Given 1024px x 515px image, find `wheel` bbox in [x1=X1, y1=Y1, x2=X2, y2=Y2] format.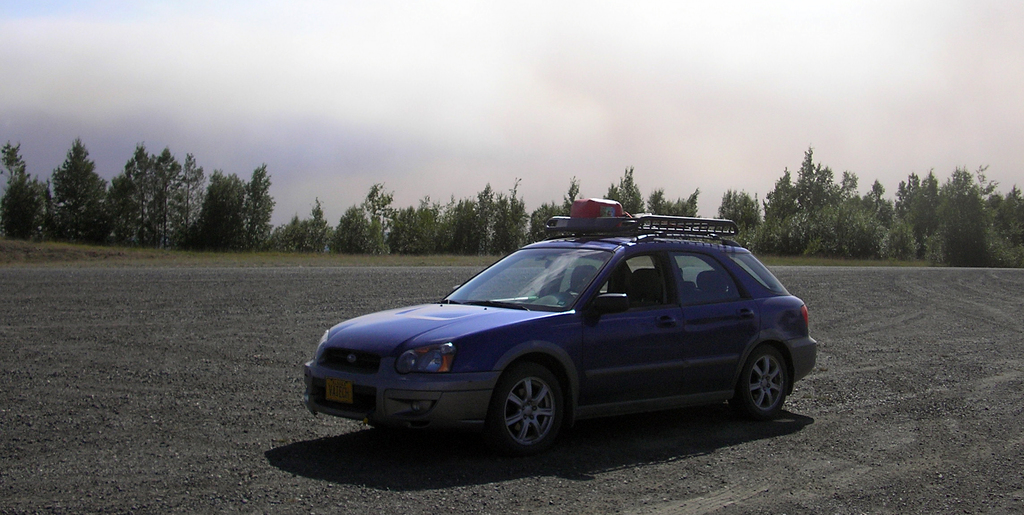
[x1=732, y1=343, x2=785, y2=420].
